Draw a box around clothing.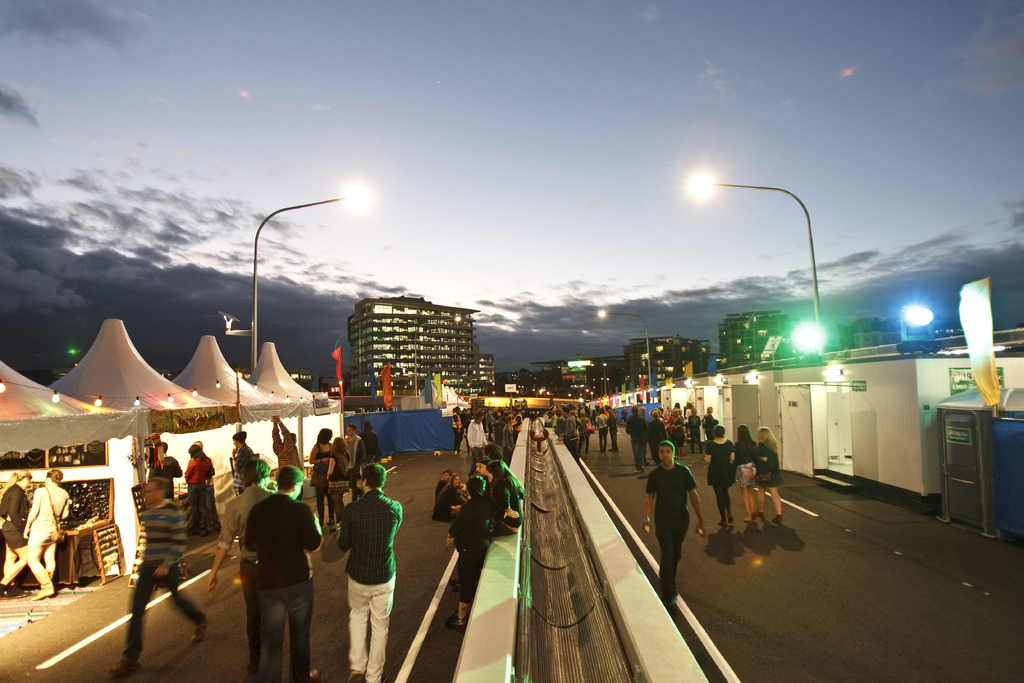
{"left": 576, "top": 416, "right": 593, "bottom": 450}.
